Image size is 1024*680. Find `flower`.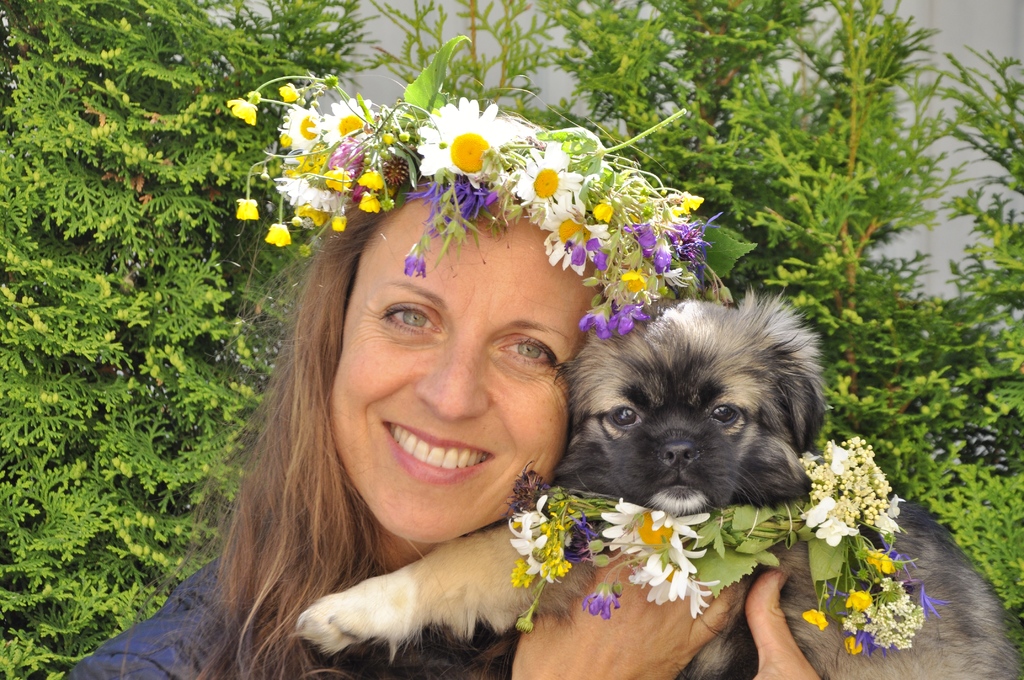
bbox(360, 189, 380, 214).
